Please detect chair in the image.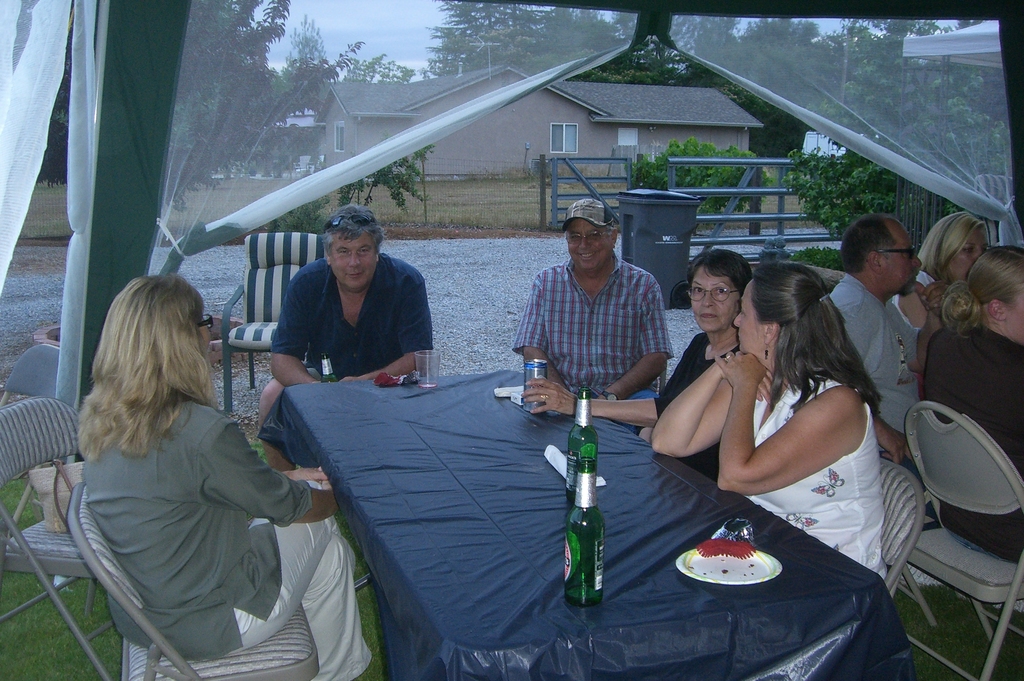
pyautogui.locateOnScreen(0, 403, 127, 680).
